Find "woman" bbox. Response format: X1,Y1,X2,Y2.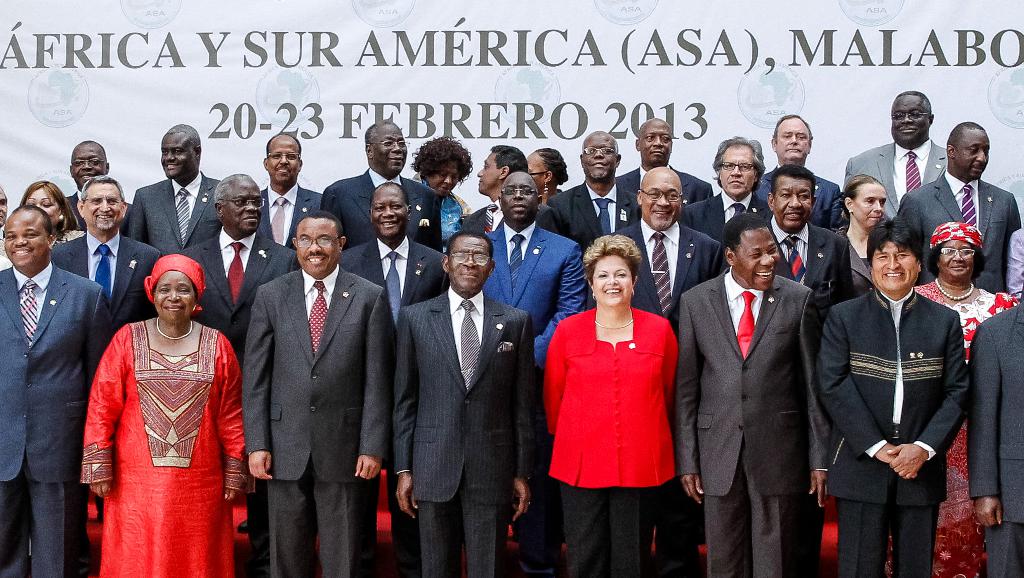
836,175,887,269.
